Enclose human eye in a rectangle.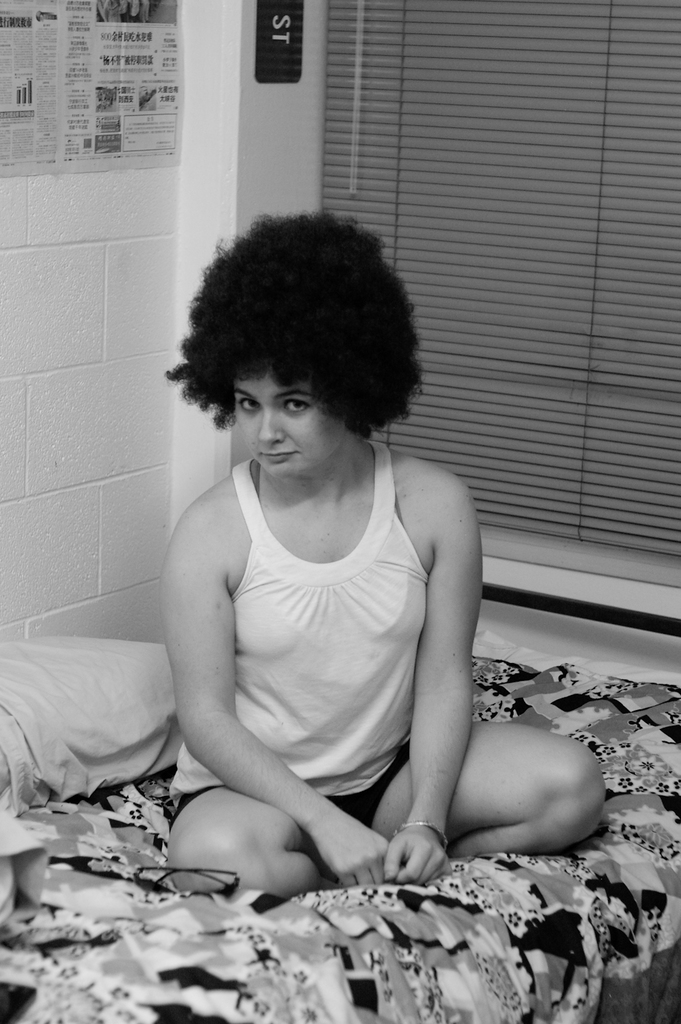
select_region(279, 392, 313, 419).
